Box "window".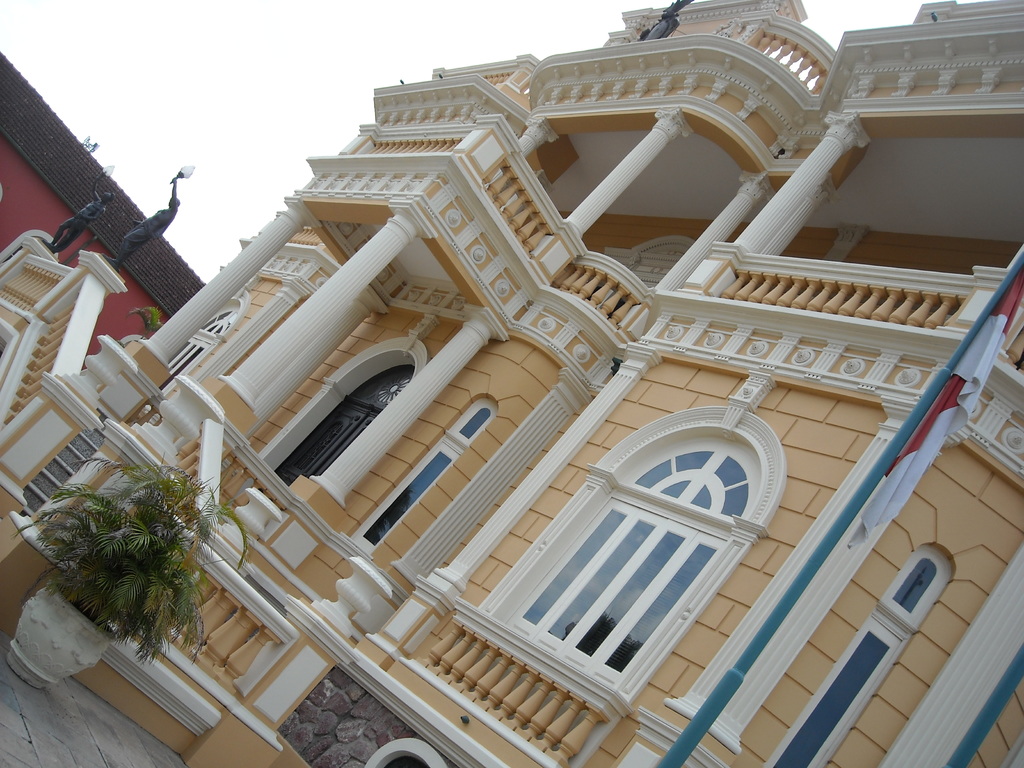
349/742/445/767.
